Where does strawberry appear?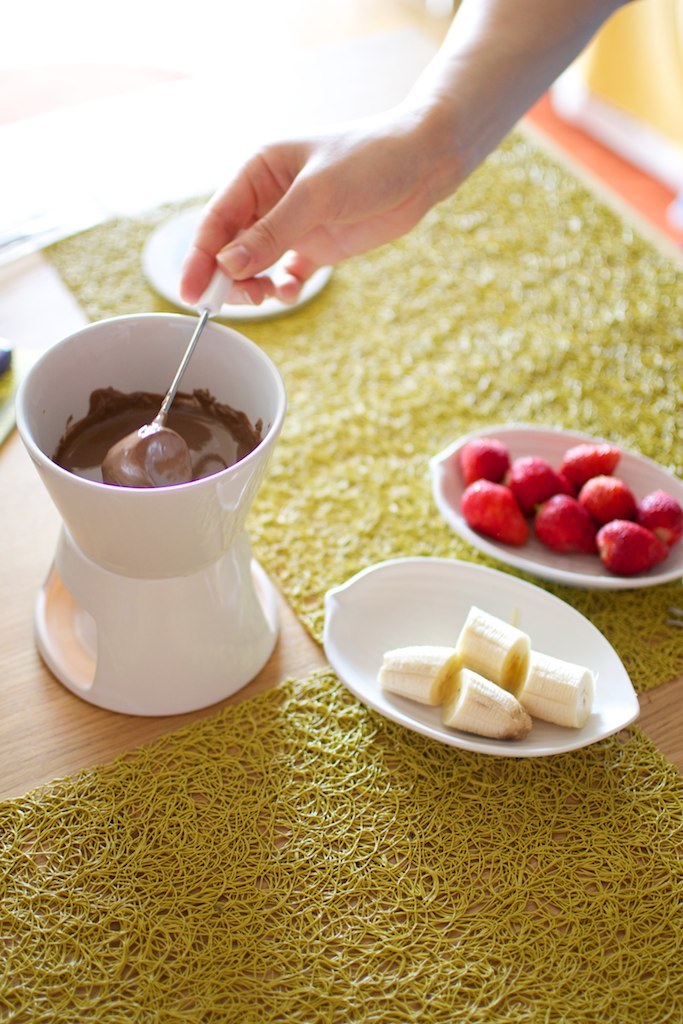
Appears at left=595, top=518, right=666, bottom=573.
